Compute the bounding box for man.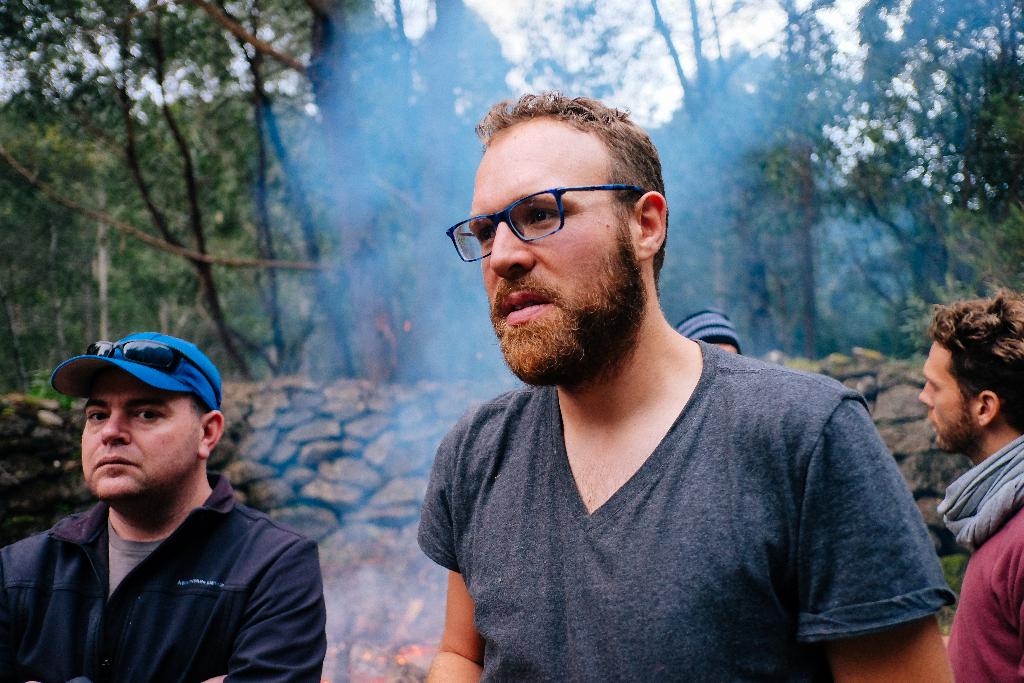
[422,85,959,682].
